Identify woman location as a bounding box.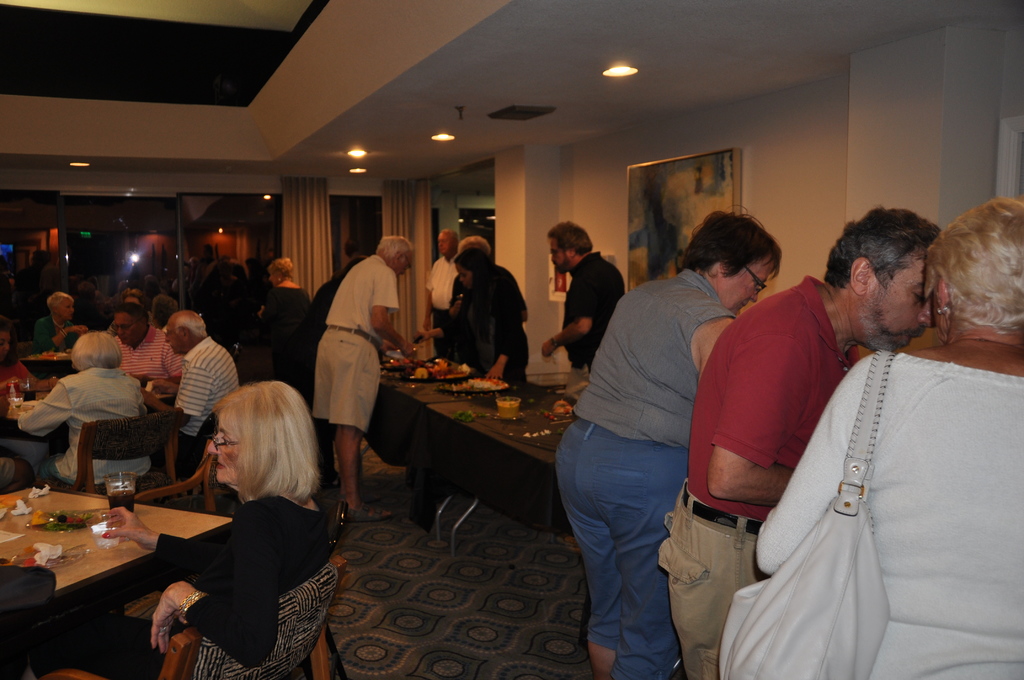
pyautogui.locateOnScreen(753, 198, 1023, 679).
